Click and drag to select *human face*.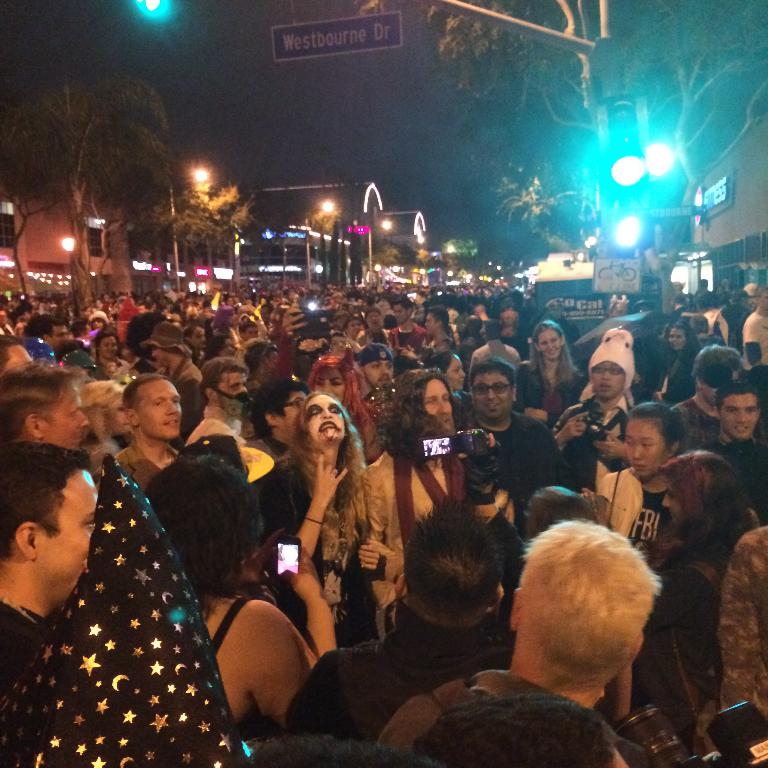
Selection: <box>57,470,103,592</box>.
